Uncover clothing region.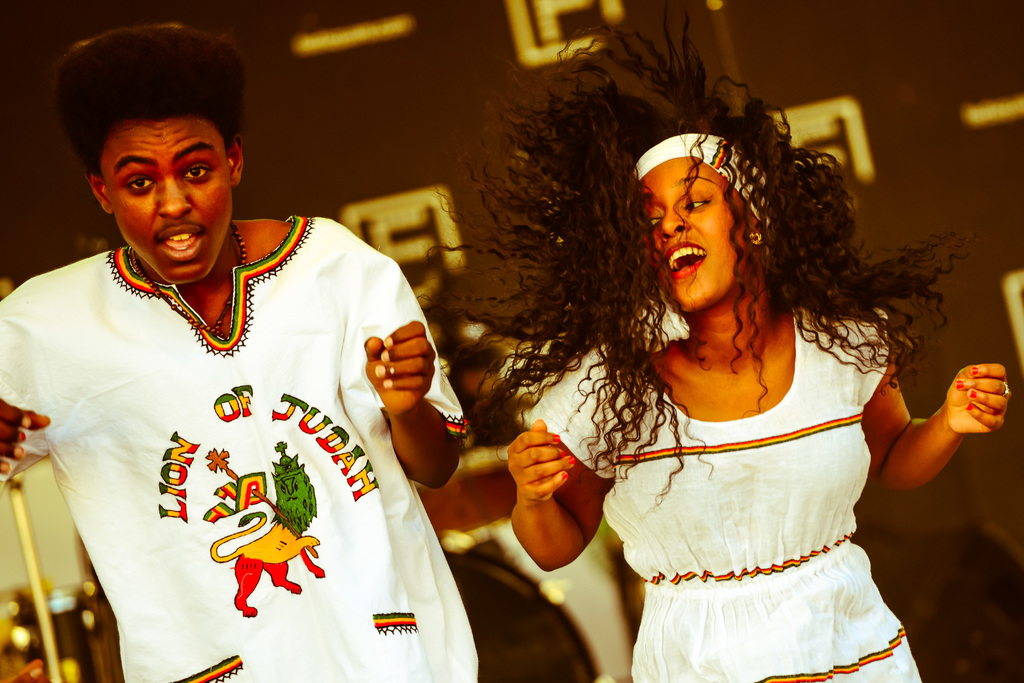
Uncovered: 3 196 469 654.
